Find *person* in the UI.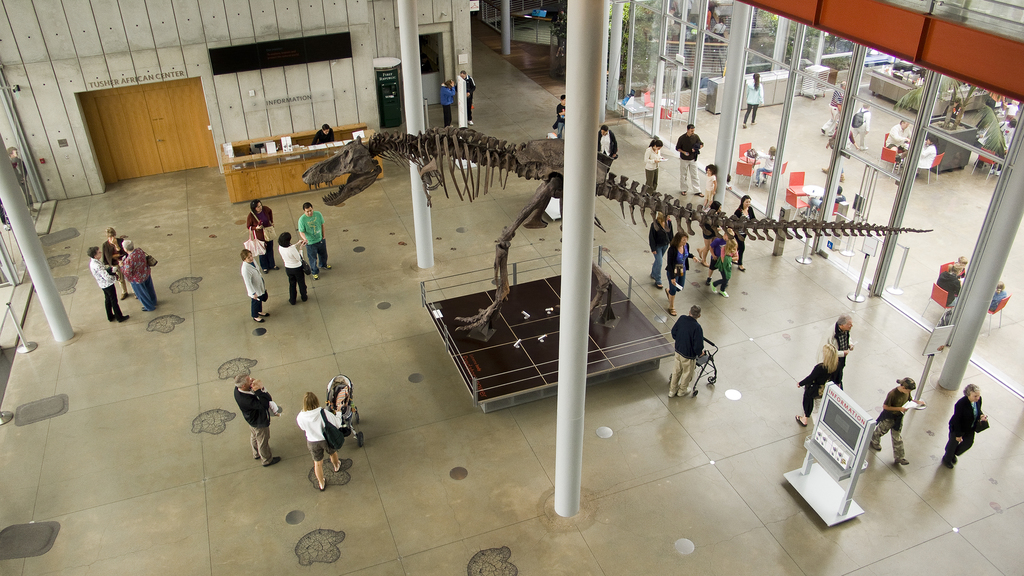
UI element at [687,15,701,42].
